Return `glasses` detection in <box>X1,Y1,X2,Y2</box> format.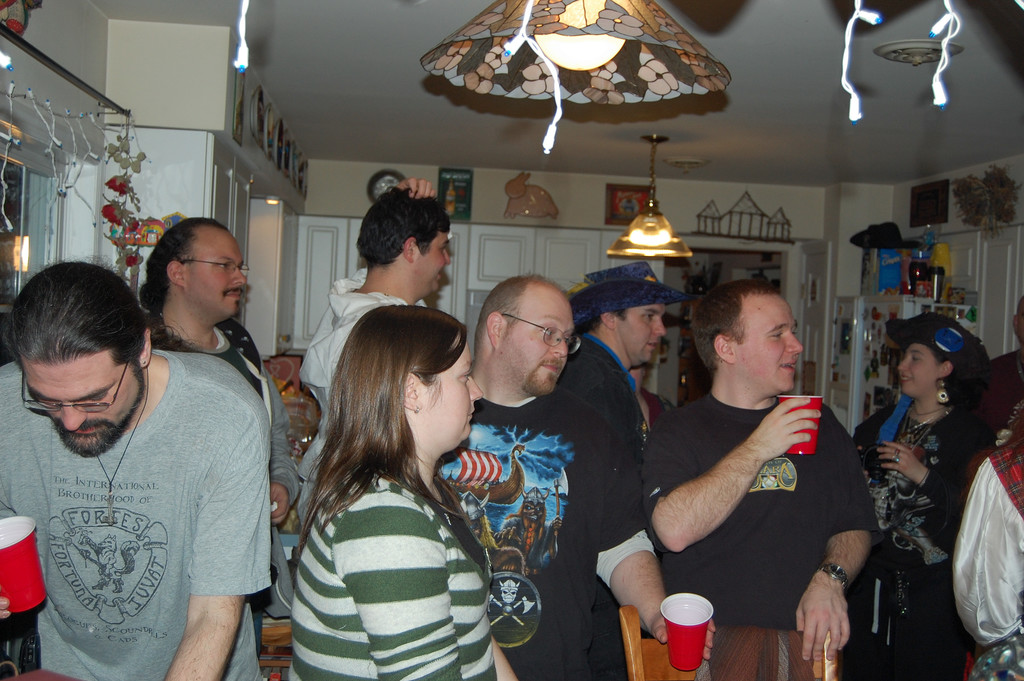
<box>181,258,252,275</box>.
